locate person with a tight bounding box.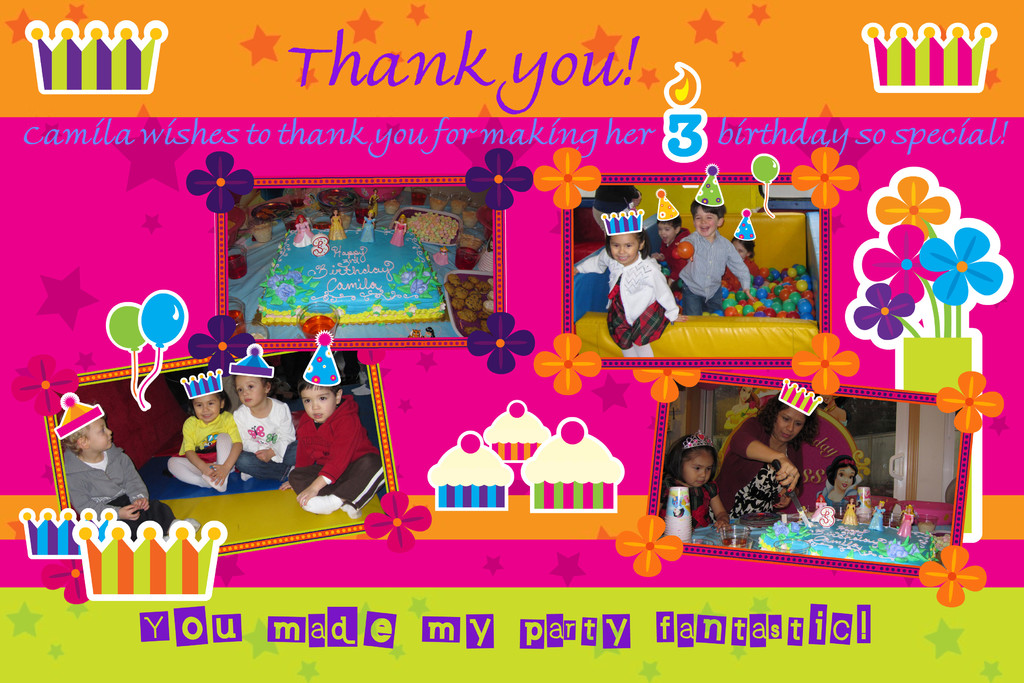
(166,372,245,493).
